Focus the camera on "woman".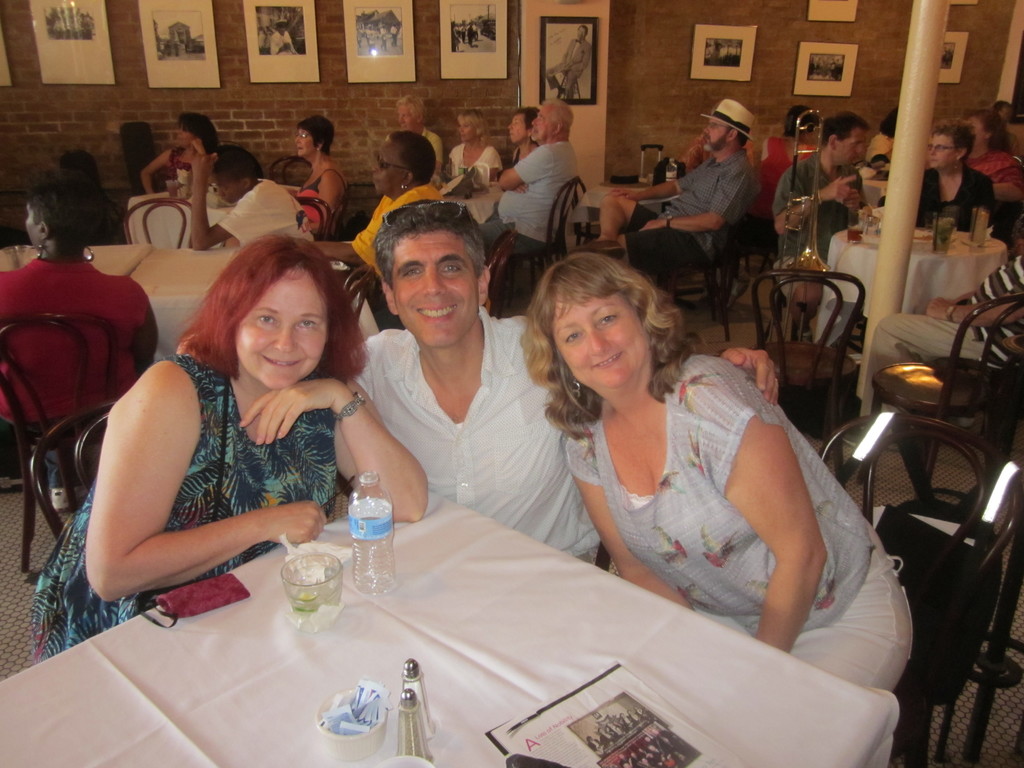
Focus region: left=503, top=106, right=539, bottom=172.
